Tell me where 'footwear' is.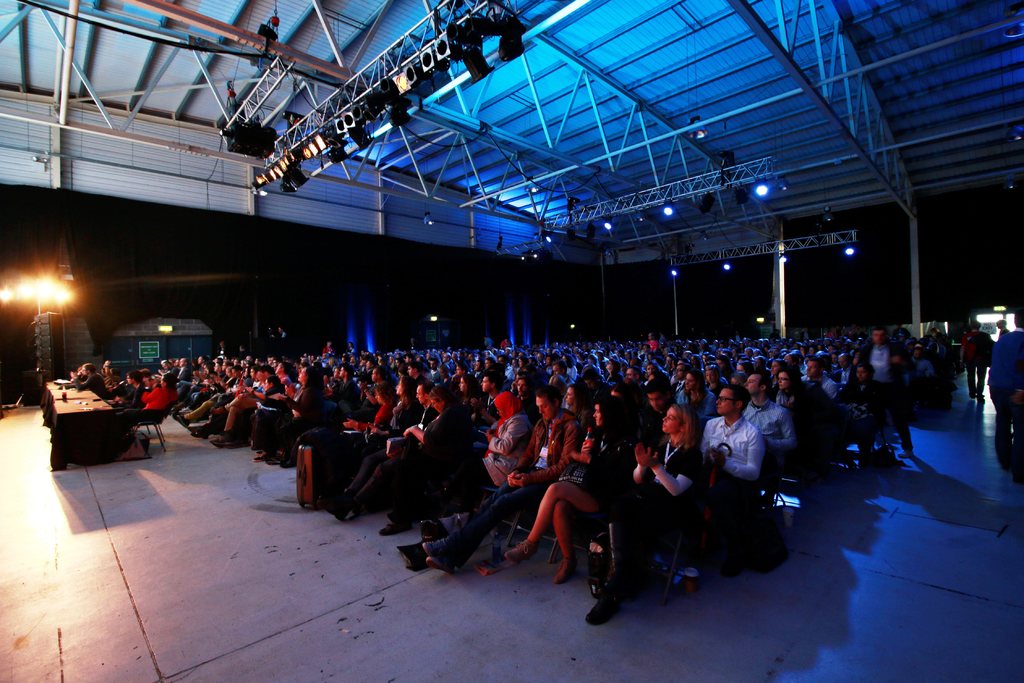
'footwear' is at select_region(378, 523, 412, 536).
